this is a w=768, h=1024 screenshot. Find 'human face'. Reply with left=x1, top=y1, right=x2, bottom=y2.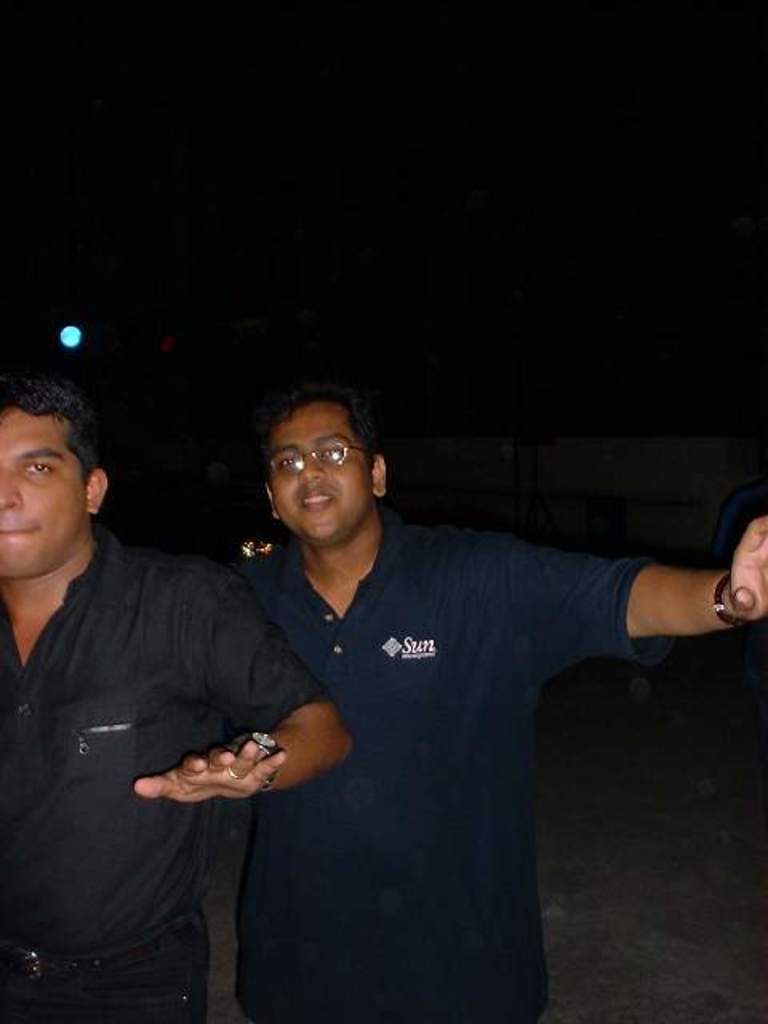
left=0, top=402, right=83, bottom=579.
